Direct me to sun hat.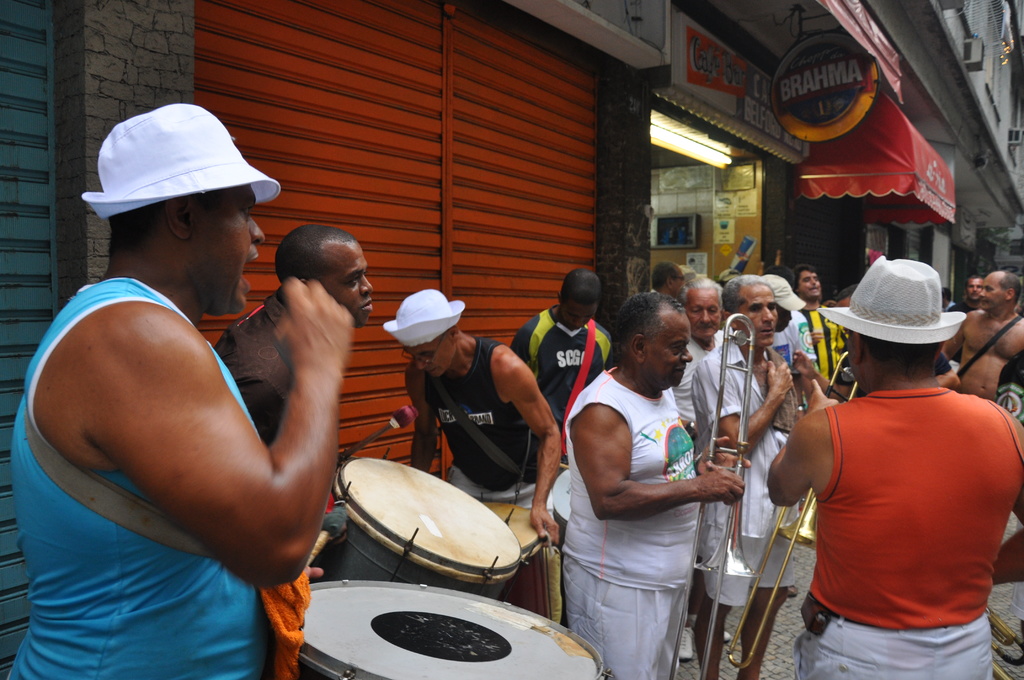
Direction: x1=678, y1=262, x2=714, y2=280.
